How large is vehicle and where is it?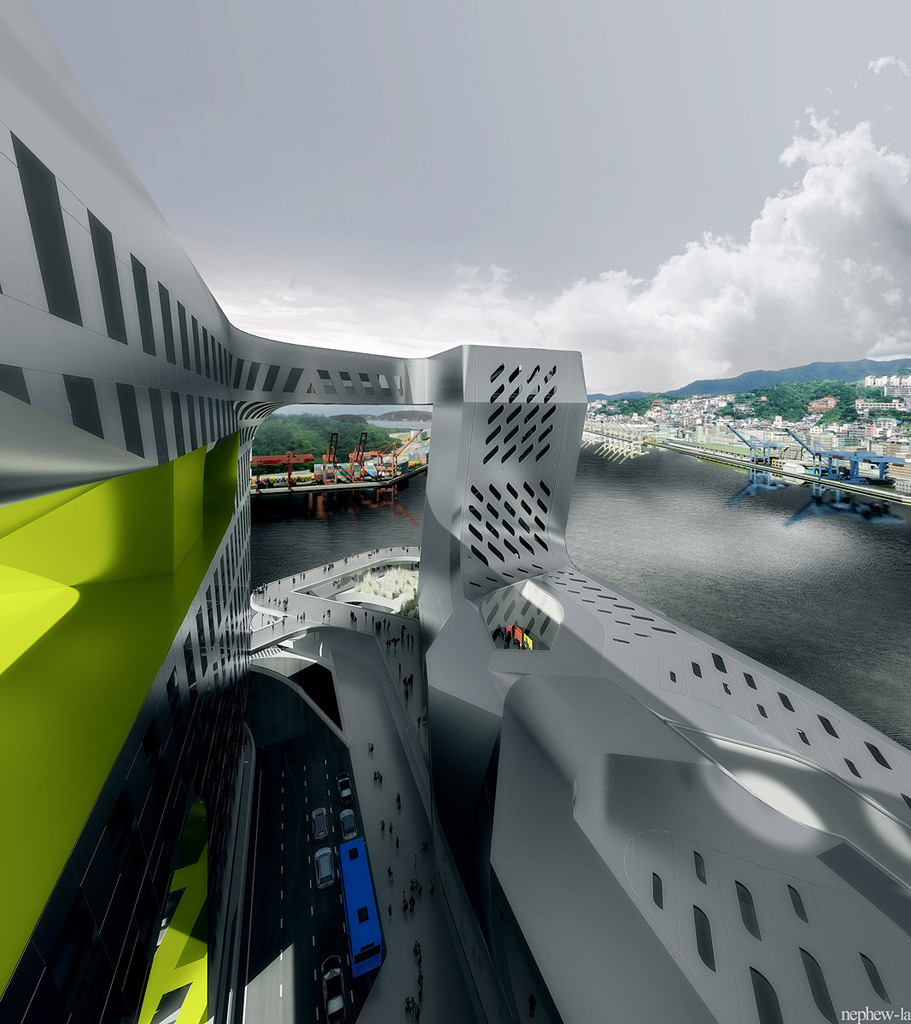
Bounding box: pyautogui.locateOnScreen(346, 813, 362, 851).
